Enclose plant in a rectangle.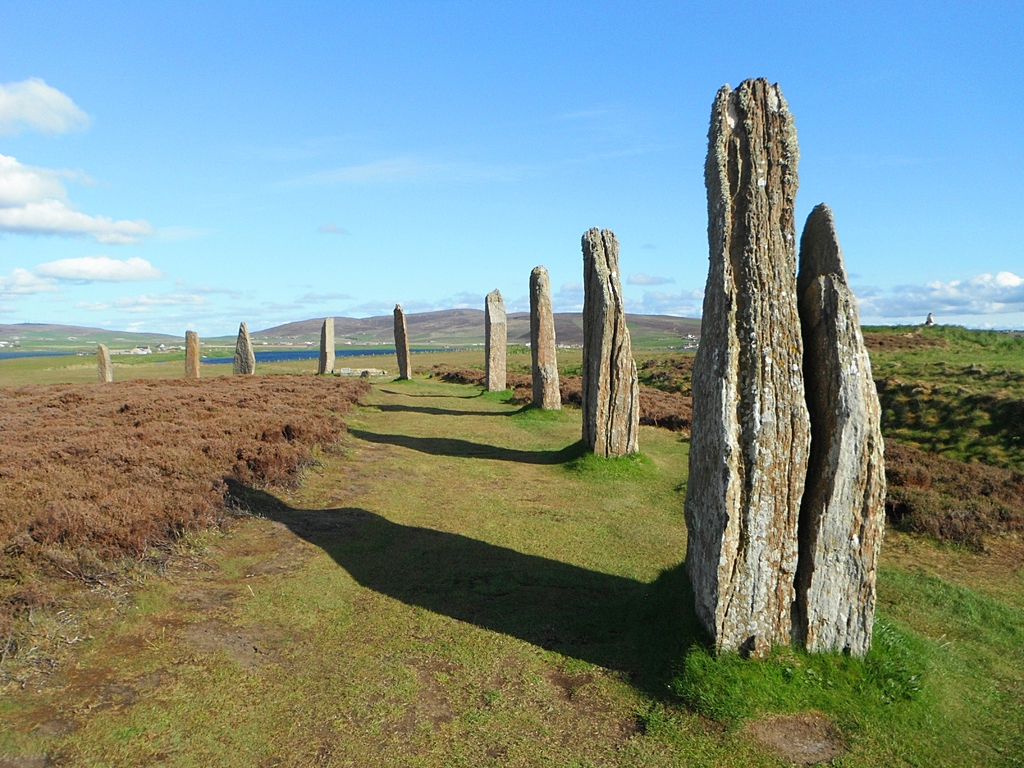
<bbox>408, 355, 703, 442</bbox>.
